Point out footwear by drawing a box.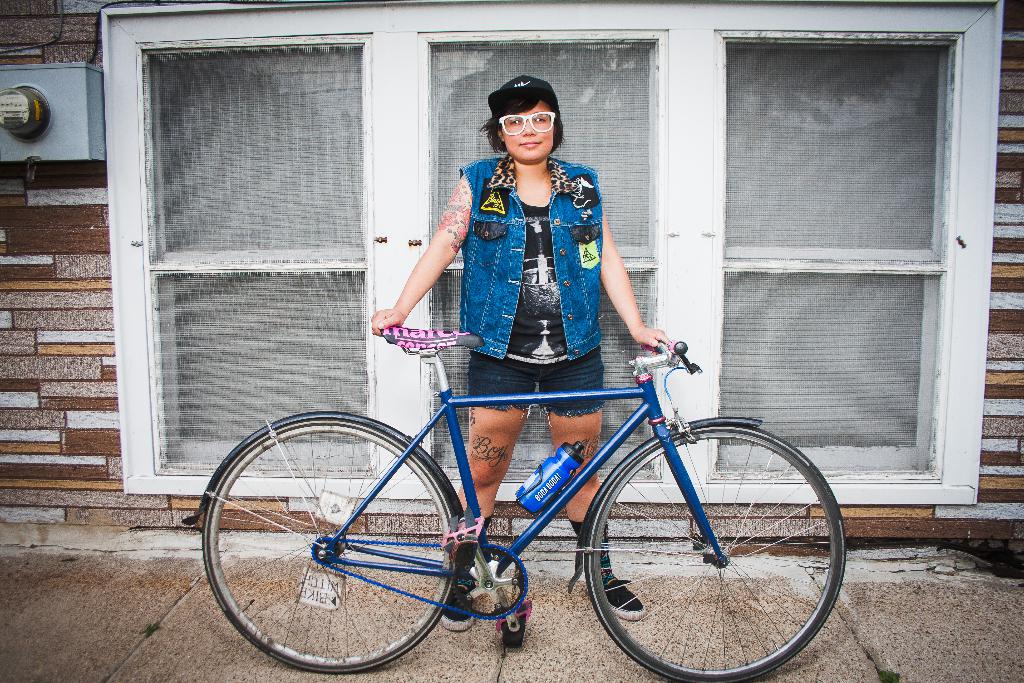
587,579,648,622.
